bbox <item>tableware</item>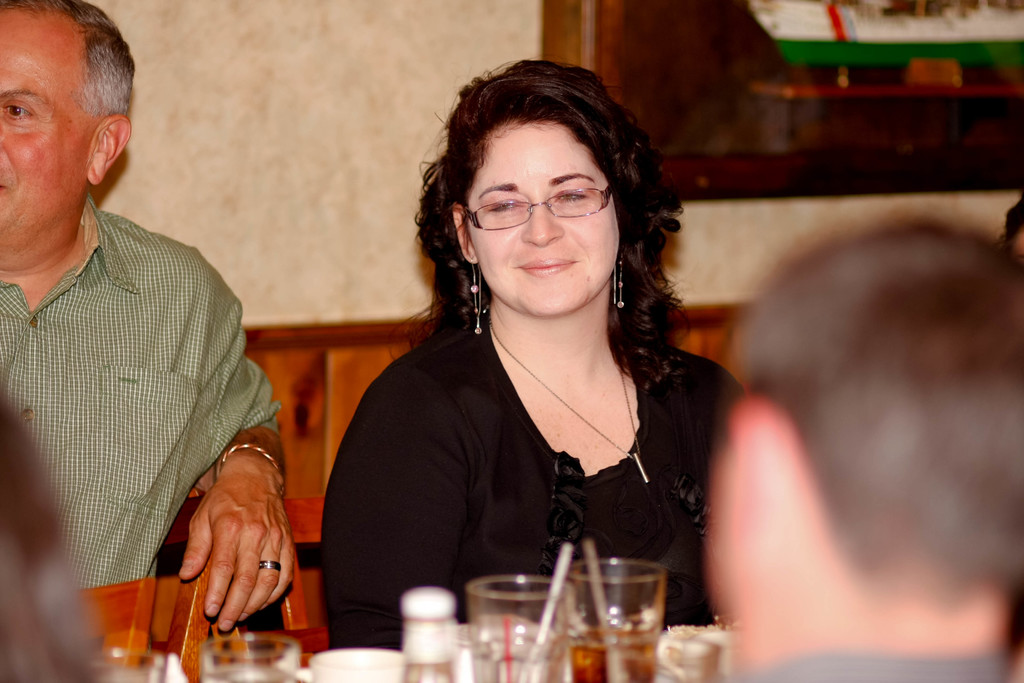
(194,633,298,682)
